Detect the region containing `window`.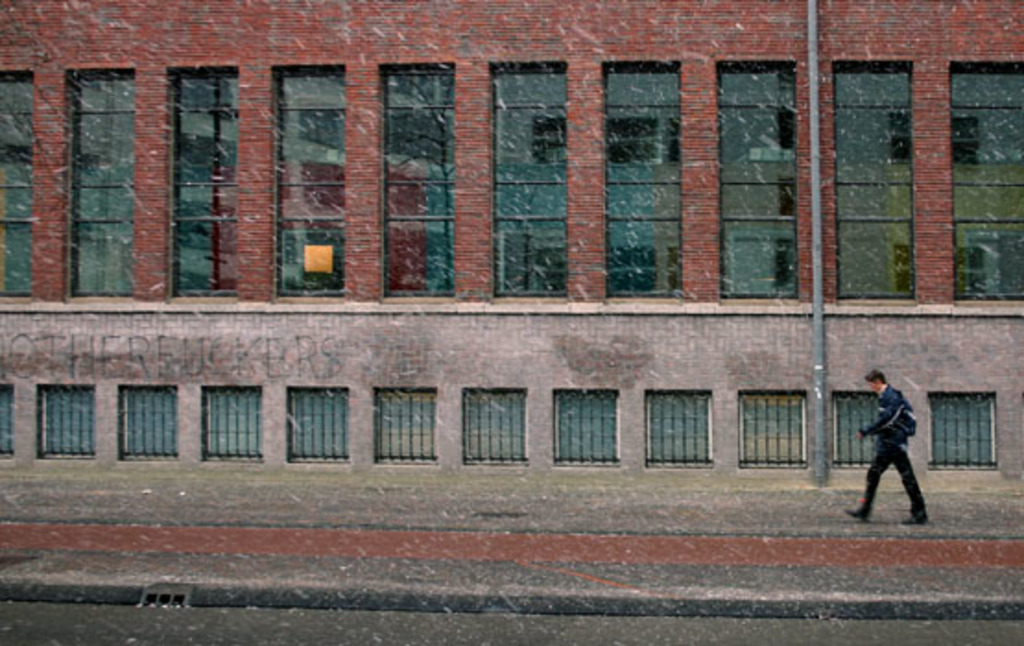
l=550, t=388, r=622, b=465.
